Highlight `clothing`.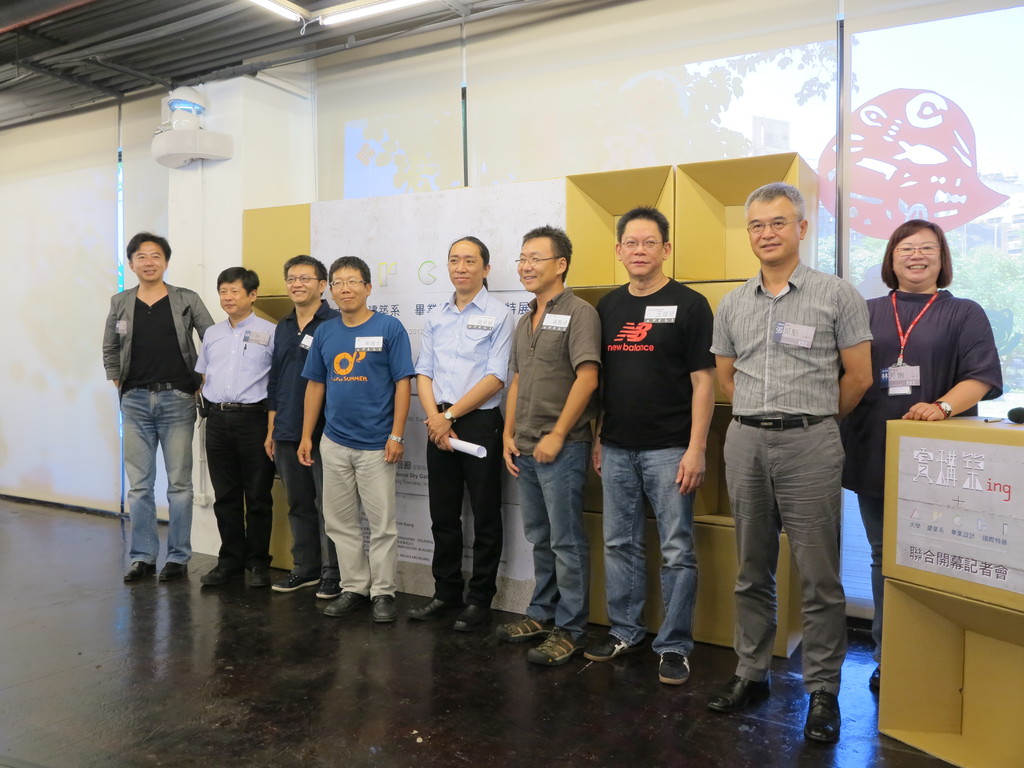
Highlighted region: select_region(194, 303, 280, 571).
